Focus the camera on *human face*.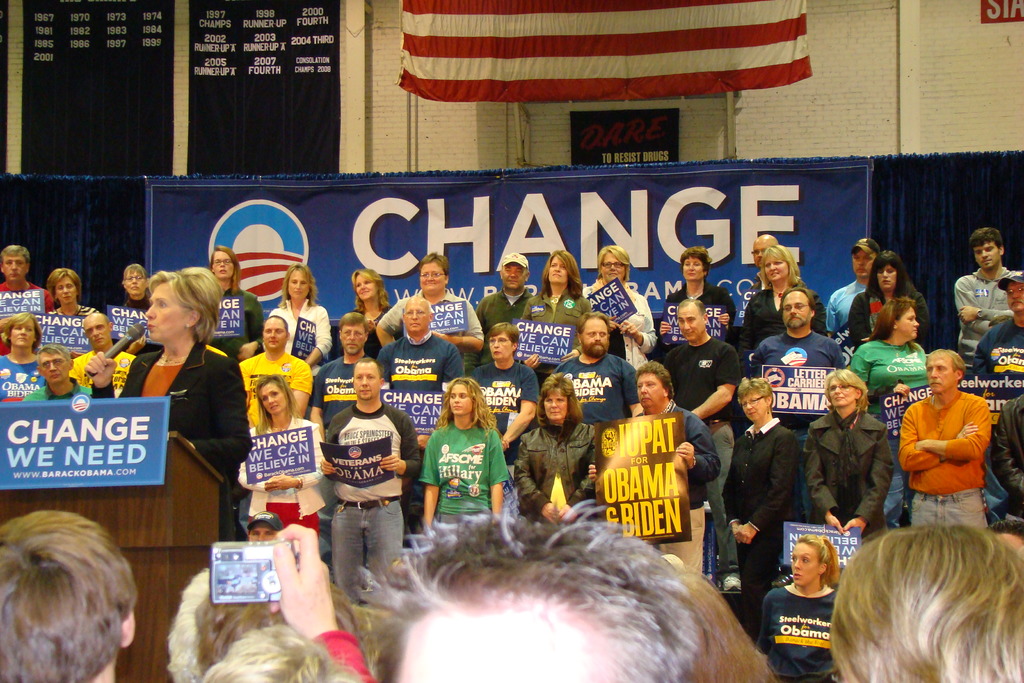
Focus region: 927, 353, 954, 393.
